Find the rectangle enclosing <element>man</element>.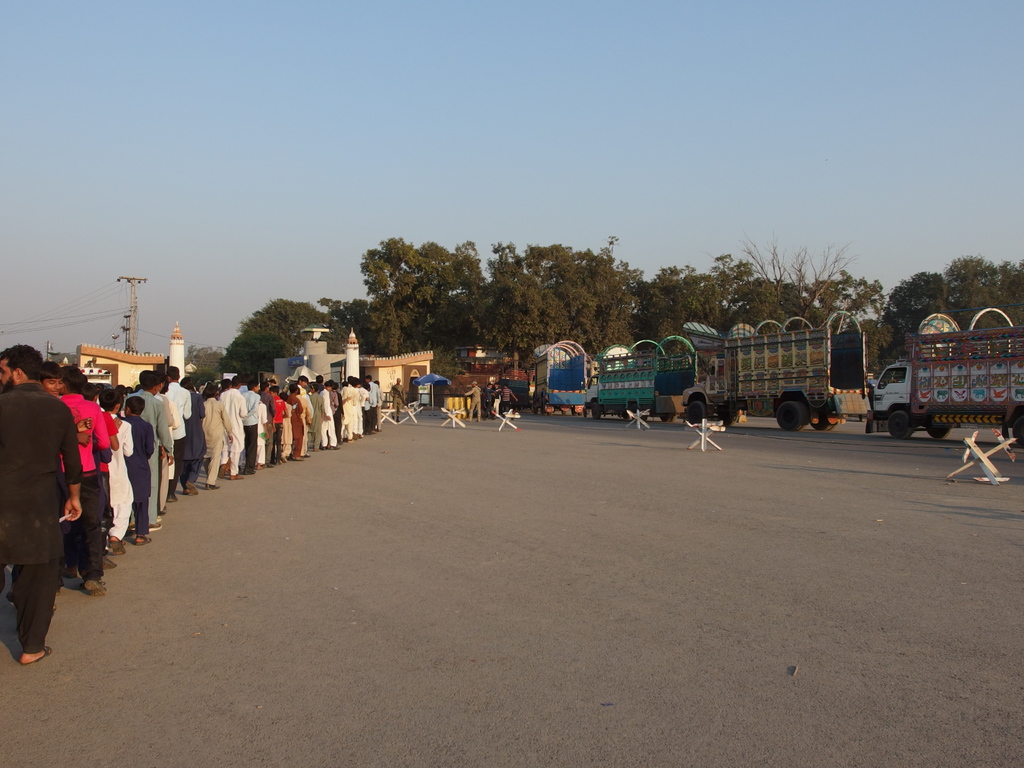
184, 380, 243, 489.
